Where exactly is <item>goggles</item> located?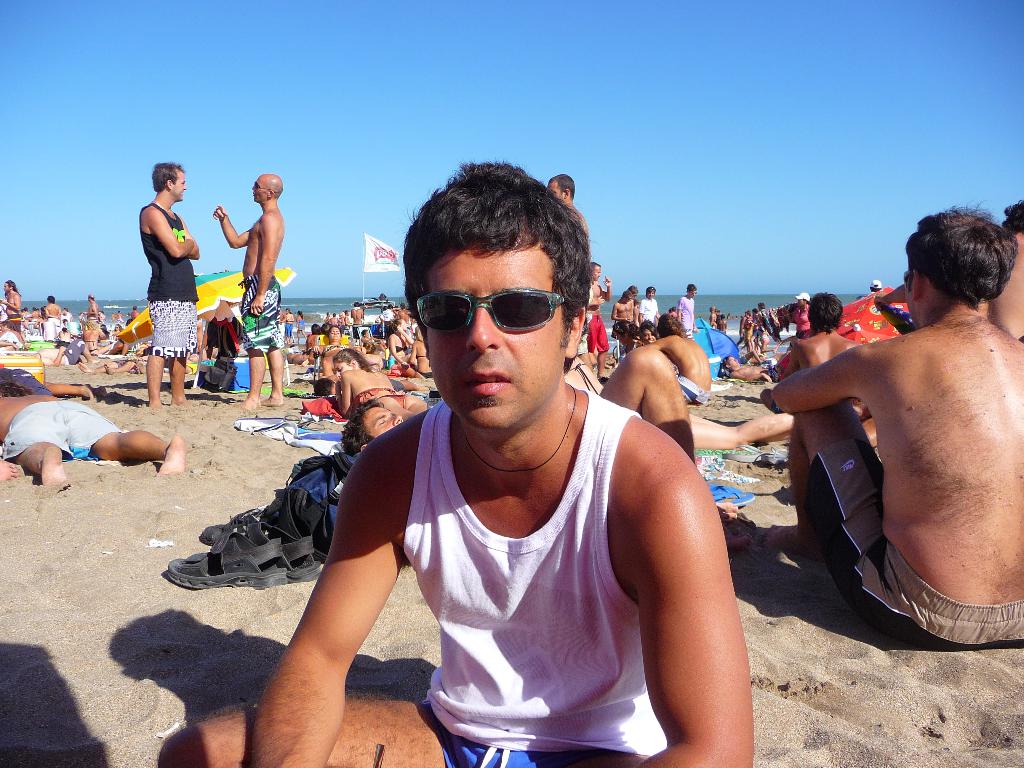
Its bounding box is pyautogui.locateOnScreen(412, 284, 564, 334).
